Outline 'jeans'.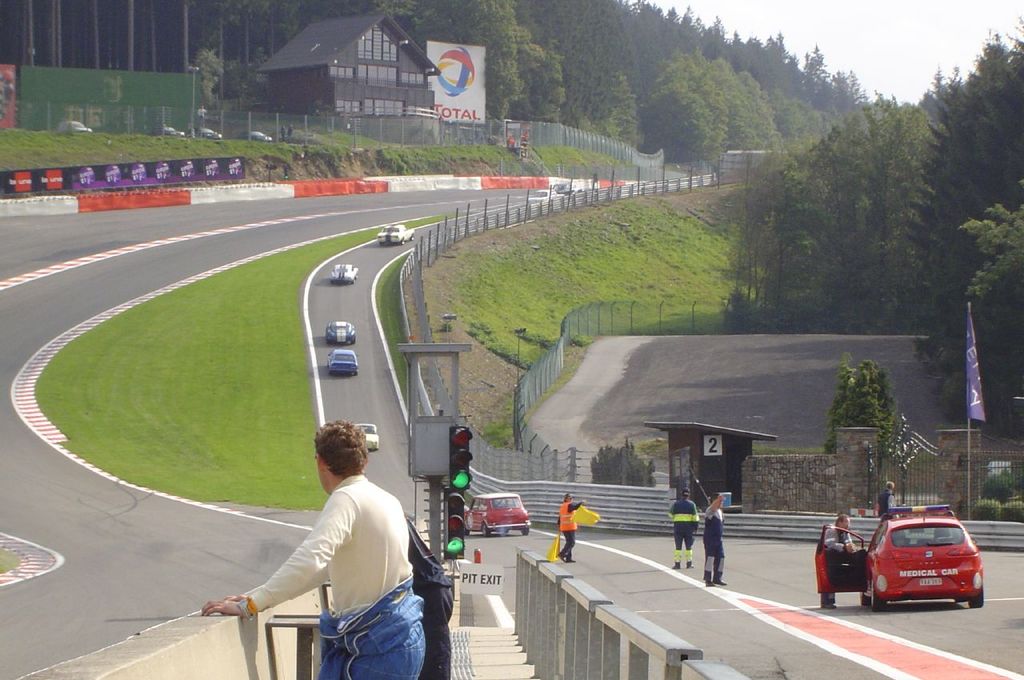
Outline: (x1=318, y1=572, x2=426, y2=679).
